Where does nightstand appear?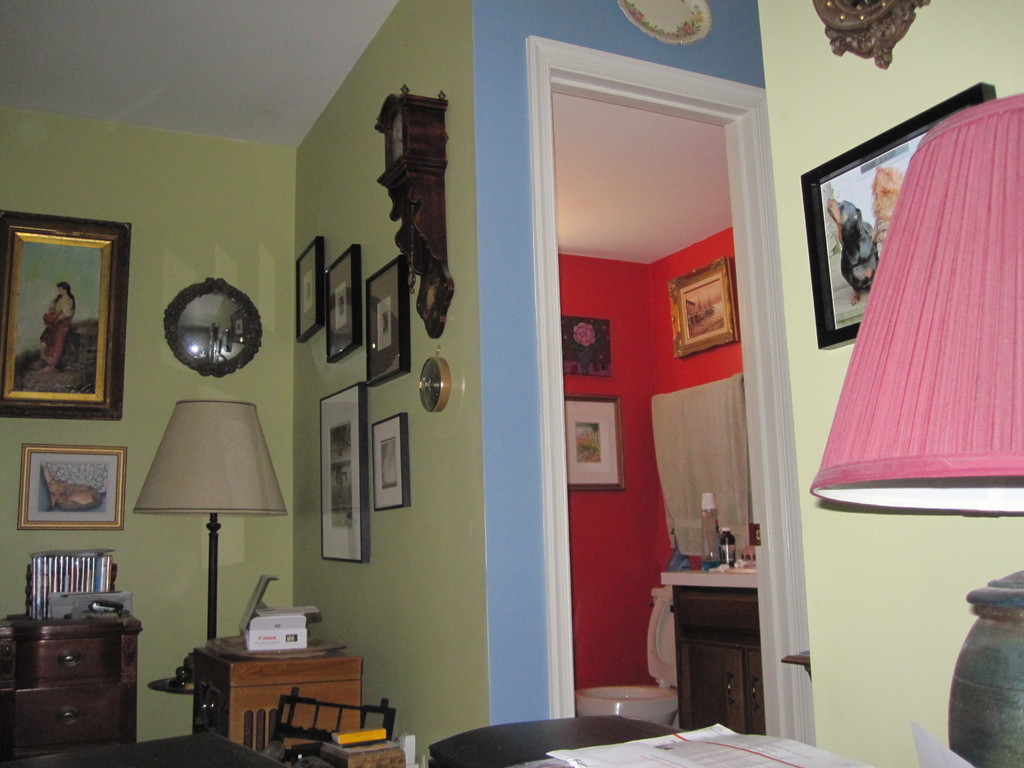
Appears at locate(183, 616, 375, 748).
